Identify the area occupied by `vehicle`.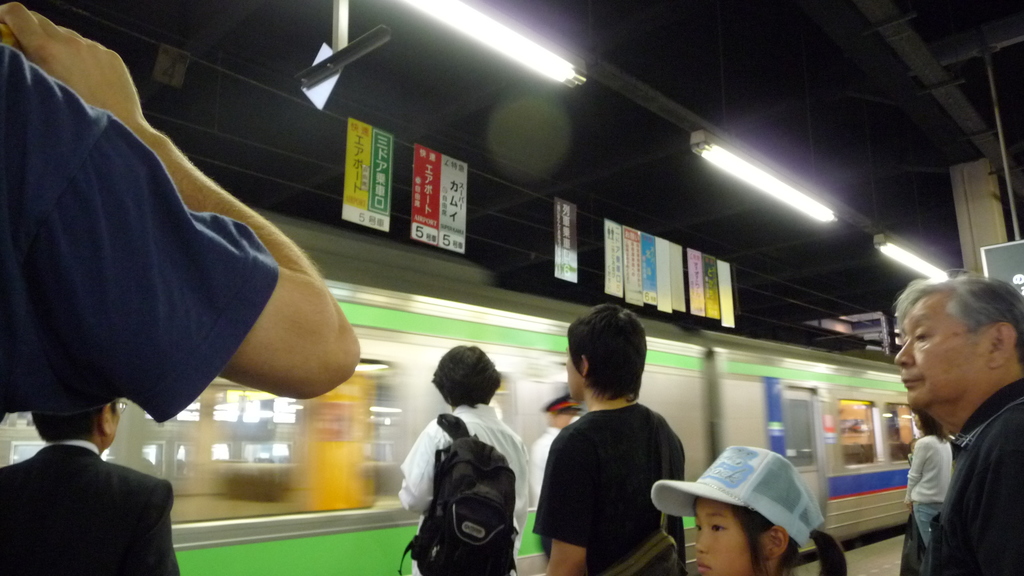
Area: [left=0, top=224, right=925, bottom=575].
